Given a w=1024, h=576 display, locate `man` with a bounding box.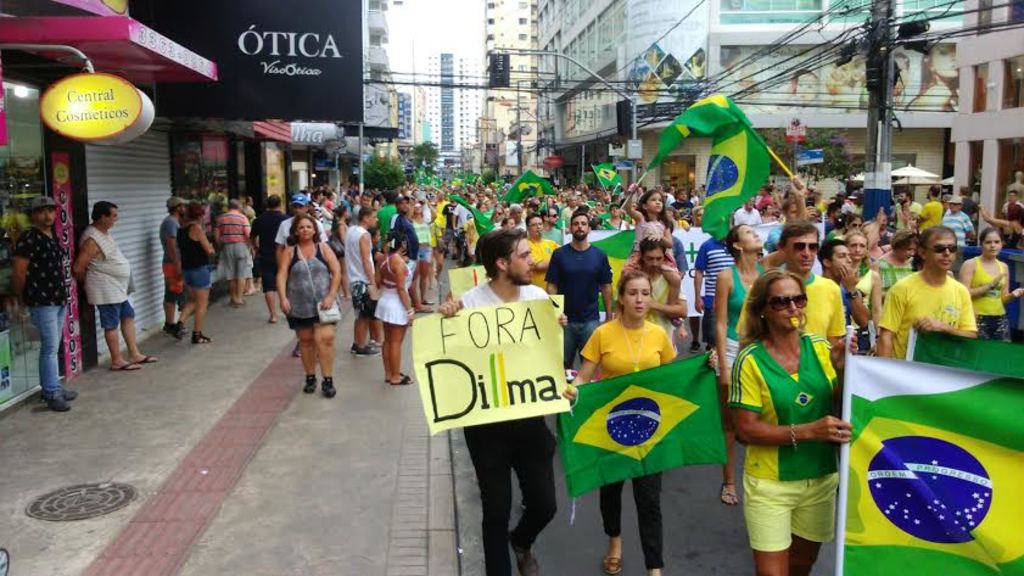
Located: bbox=(160, 192, 183, 336).
